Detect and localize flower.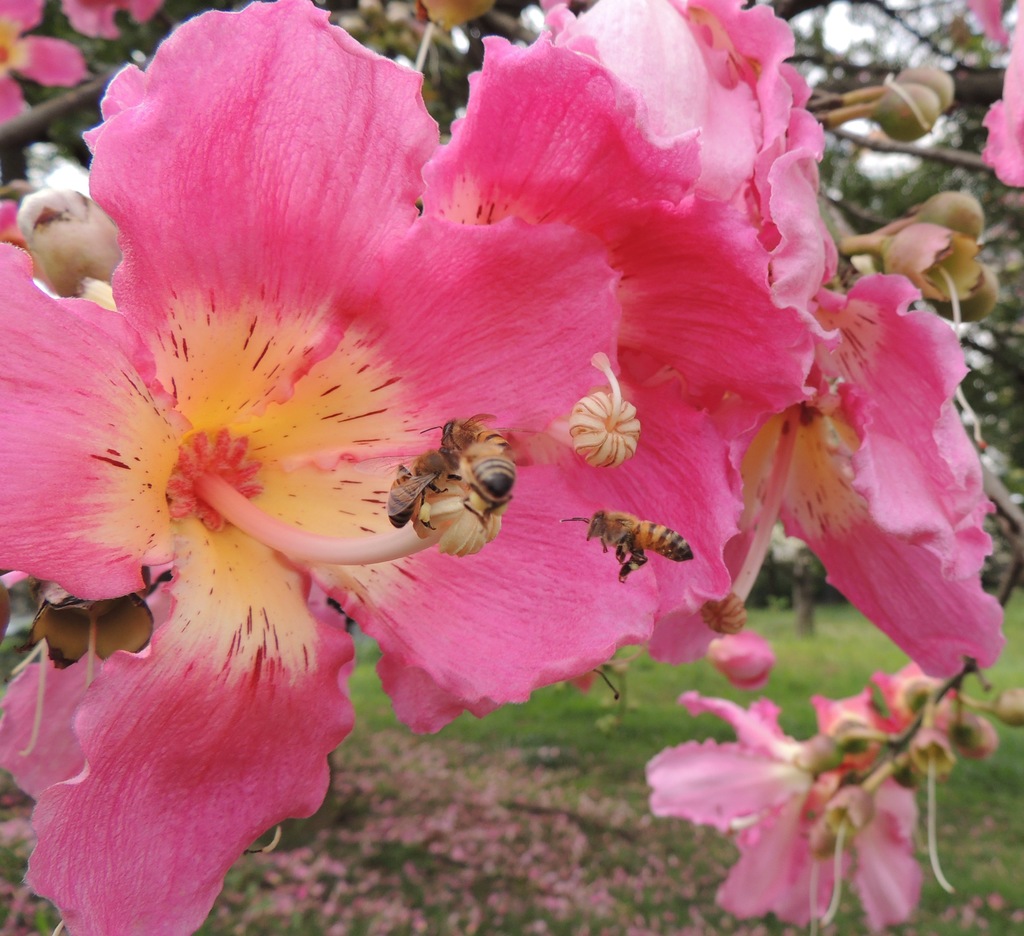
Localized at crop(984, 0, 1023, 187).
